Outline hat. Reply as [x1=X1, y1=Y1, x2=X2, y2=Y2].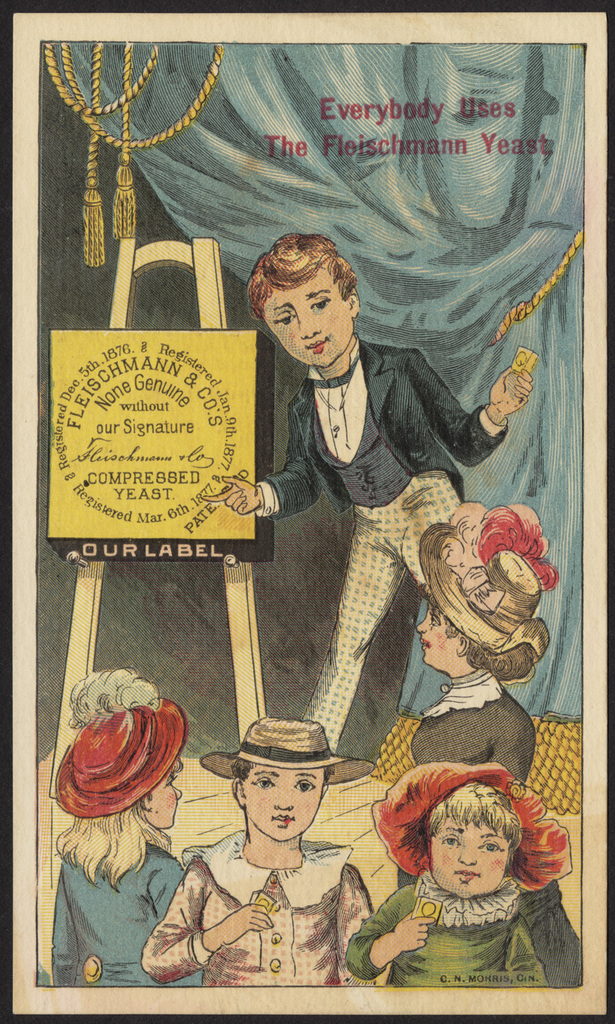
[x1=201, y1=715, x2=373, y2=786].
